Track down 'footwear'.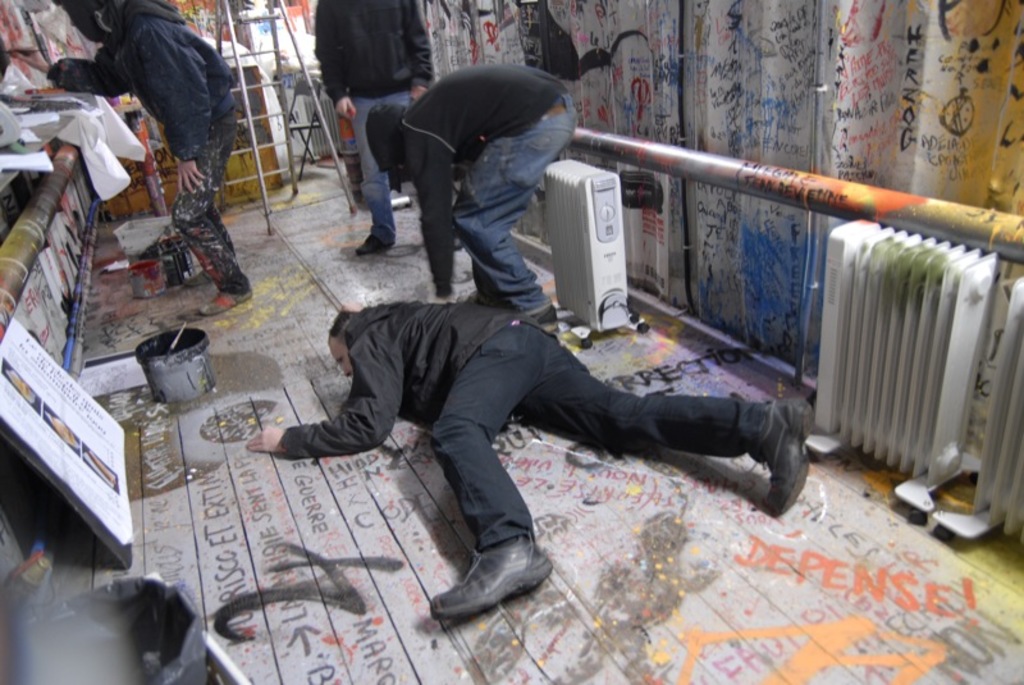
Tracked to 512, 309, 563, 342.
